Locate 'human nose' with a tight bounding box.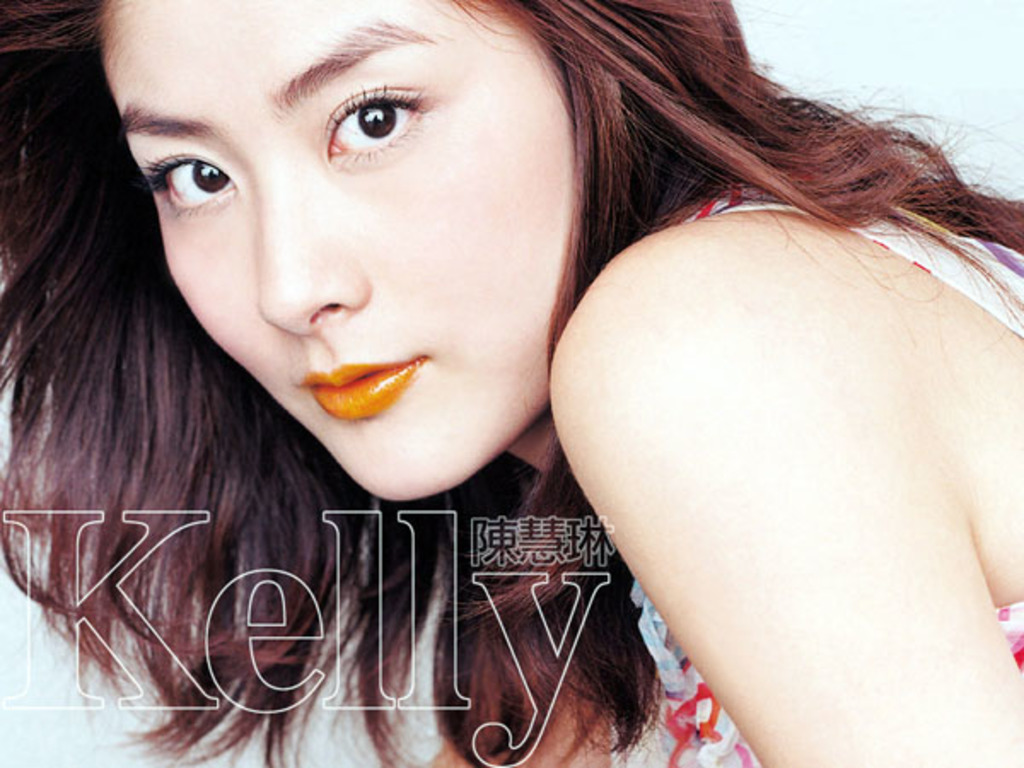
[left=256, top=152, right=369, bottom=343].
